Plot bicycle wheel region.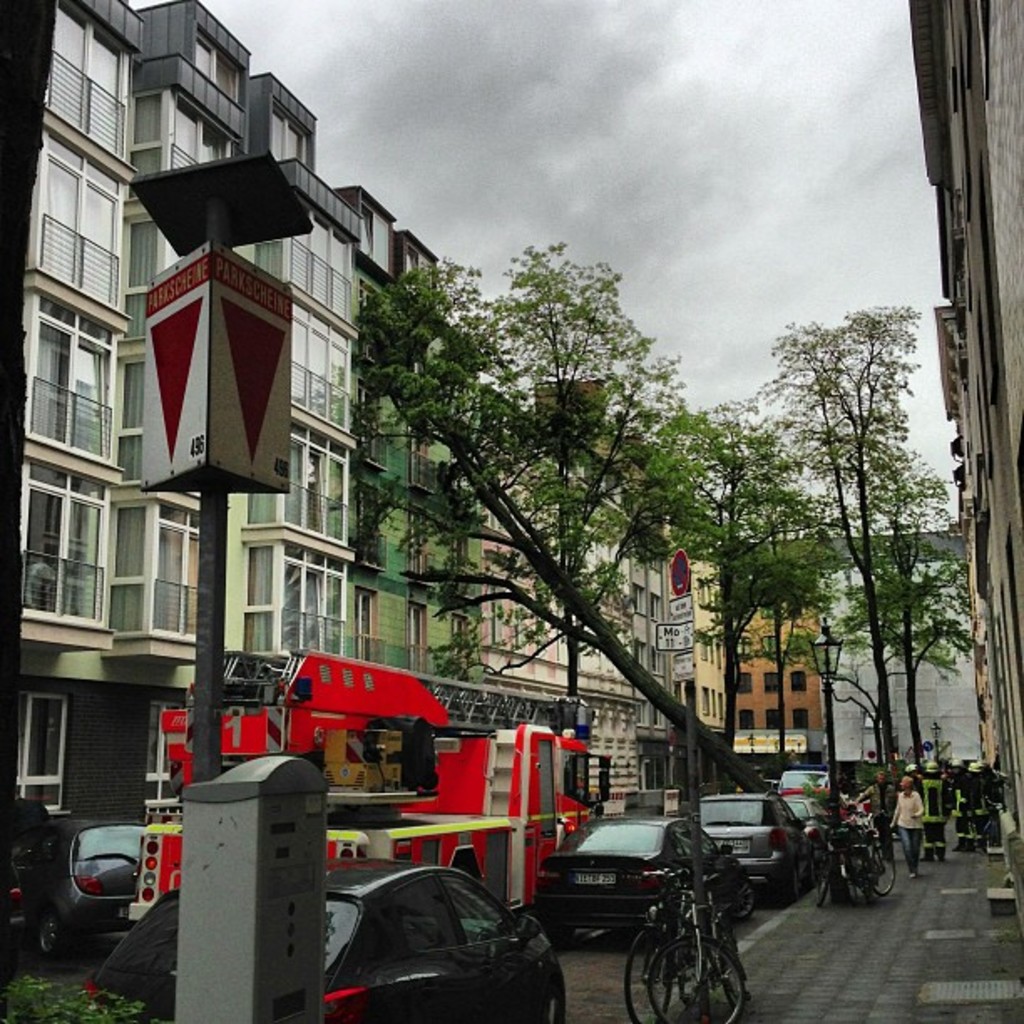
Plotted at bbox=(643, 934, 748, 1022).
